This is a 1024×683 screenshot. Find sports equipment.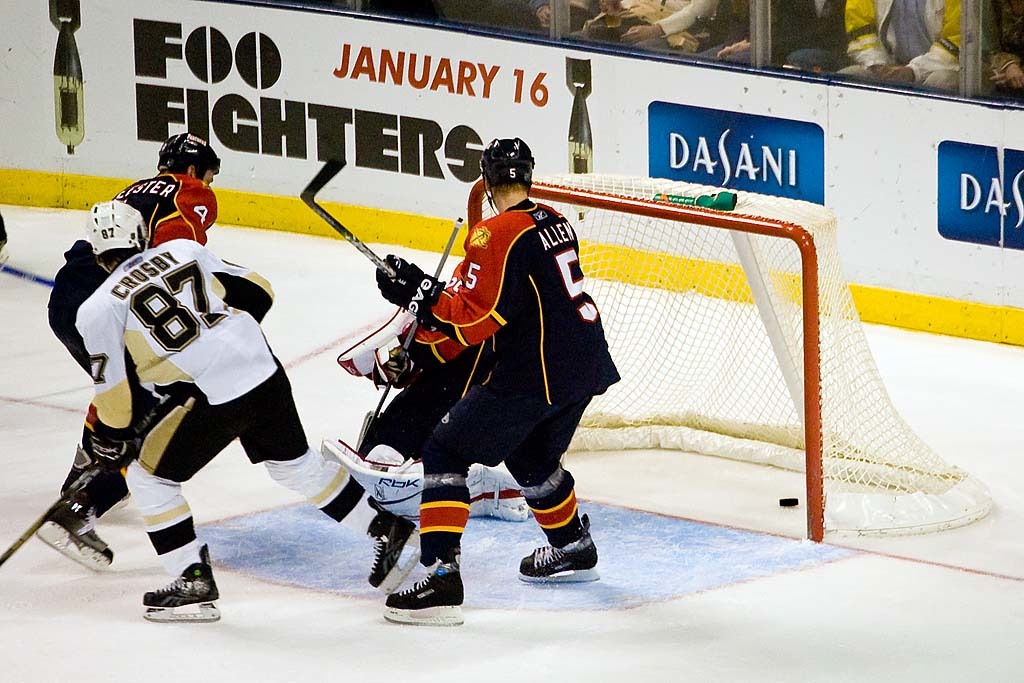
Bounding box: detection(363, 503, 428, 594).
